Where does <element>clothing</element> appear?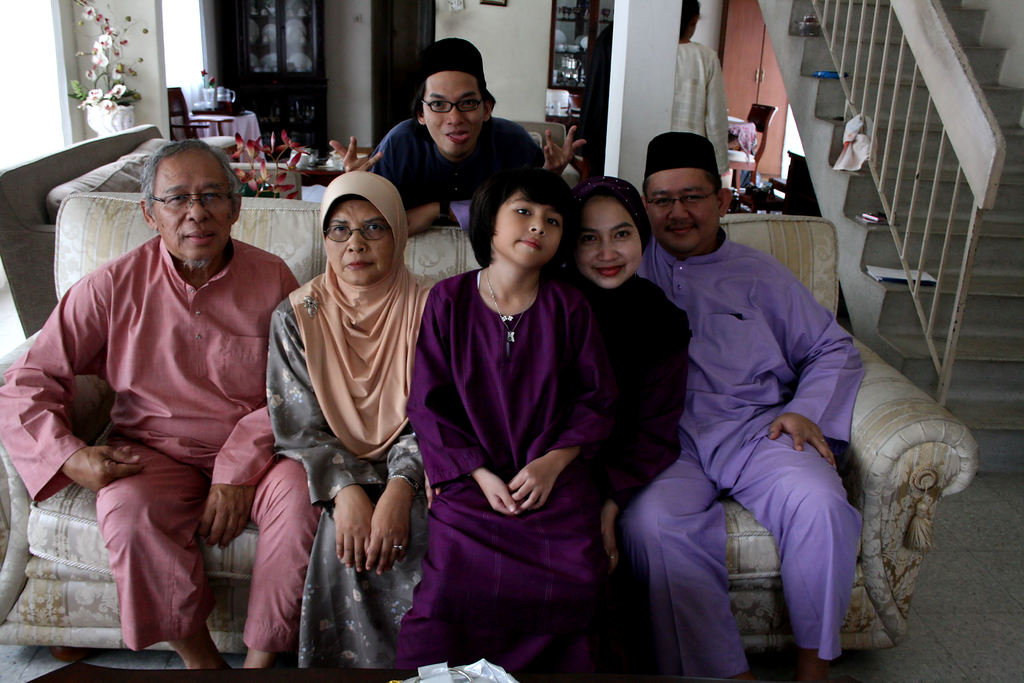
Appears at crop(263, 168, 444, 671).
